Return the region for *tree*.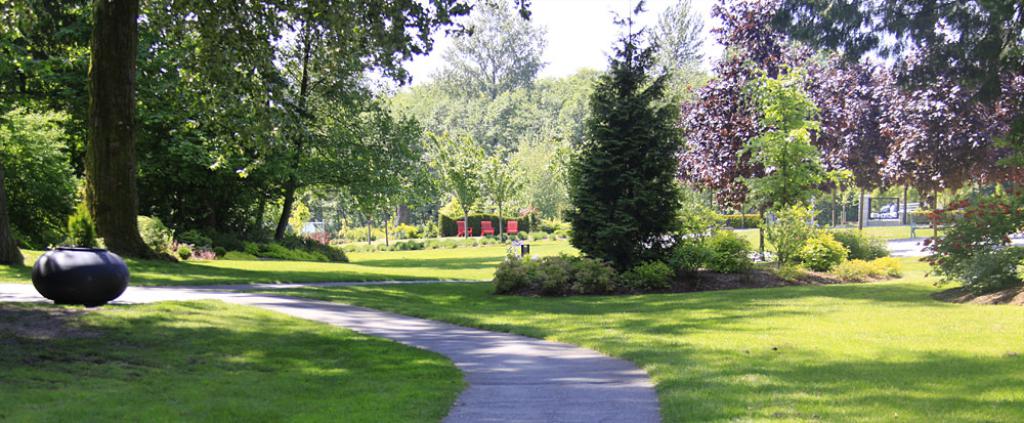
[x1=557, y1=0, x2=695, y2=279].
